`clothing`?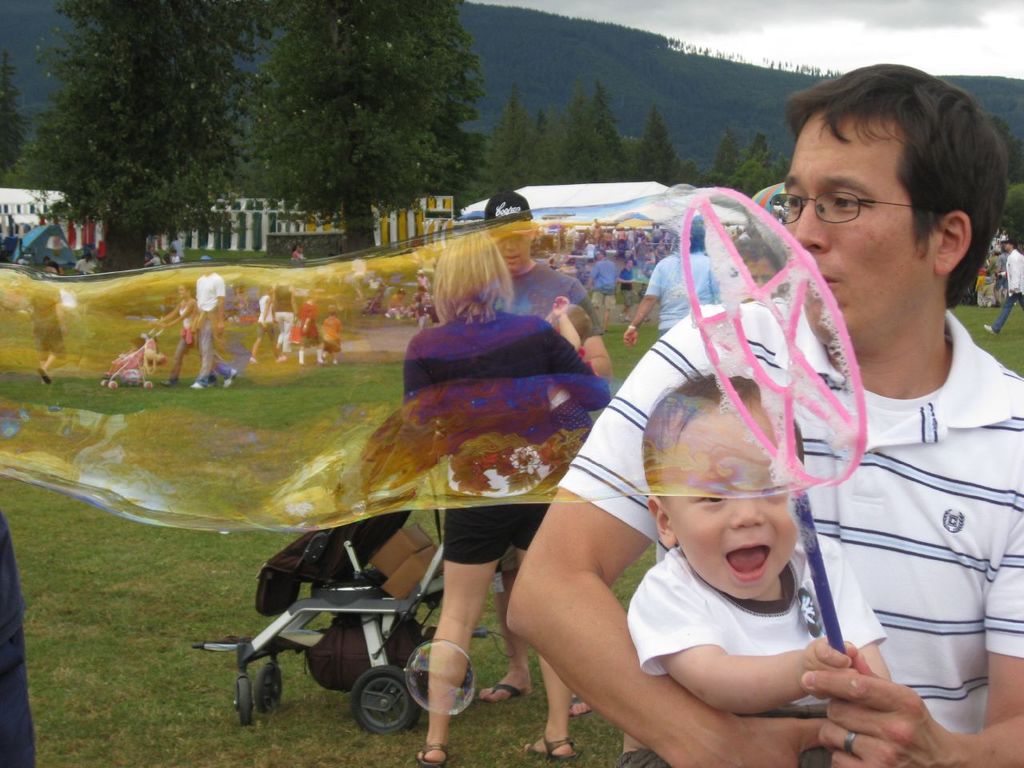
BBox(0, 515, 35, 767)
